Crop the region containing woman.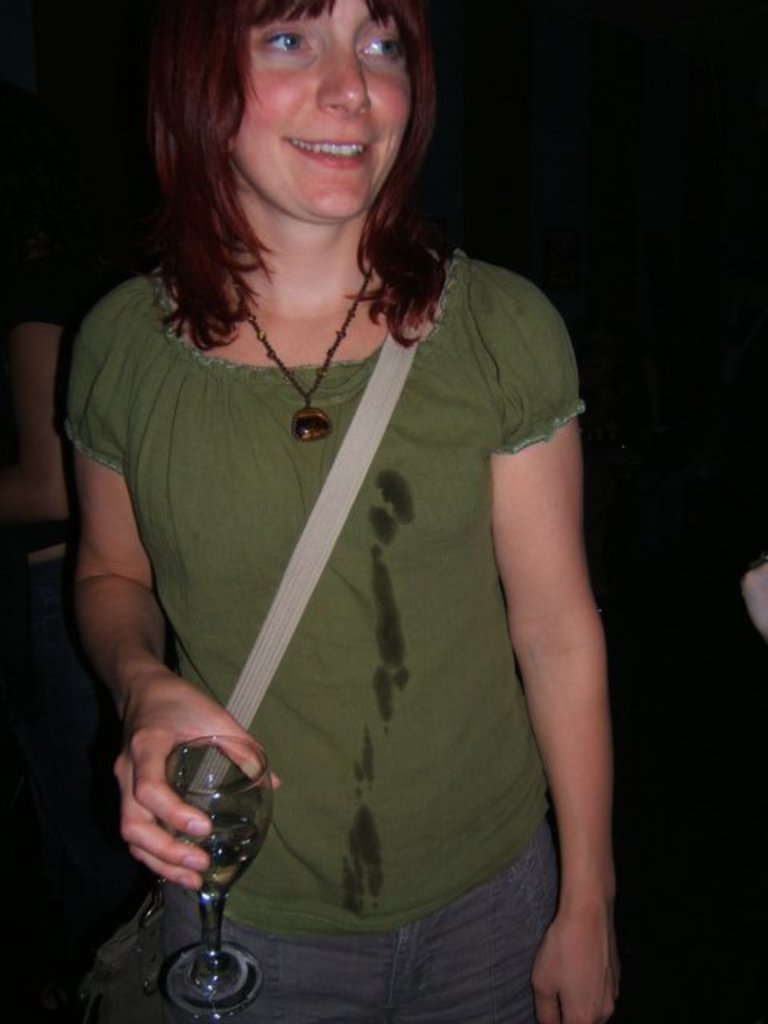
Crop region: <region>45, 0, 637, 1019</region>.
